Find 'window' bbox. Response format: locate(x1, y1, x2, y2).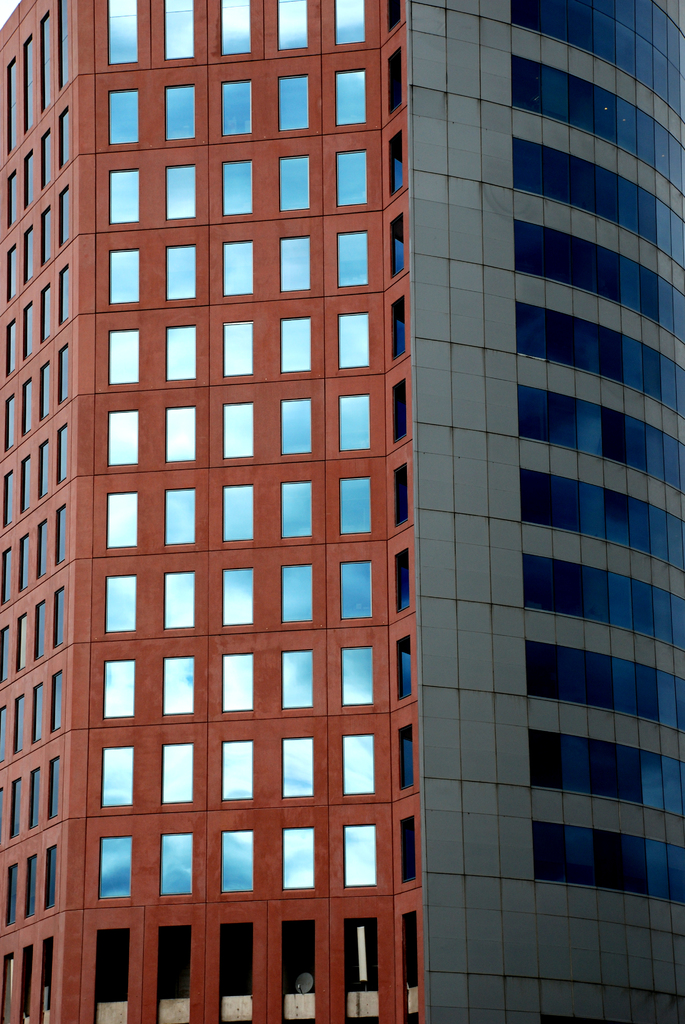
locate(224, 242, 253, 294).
